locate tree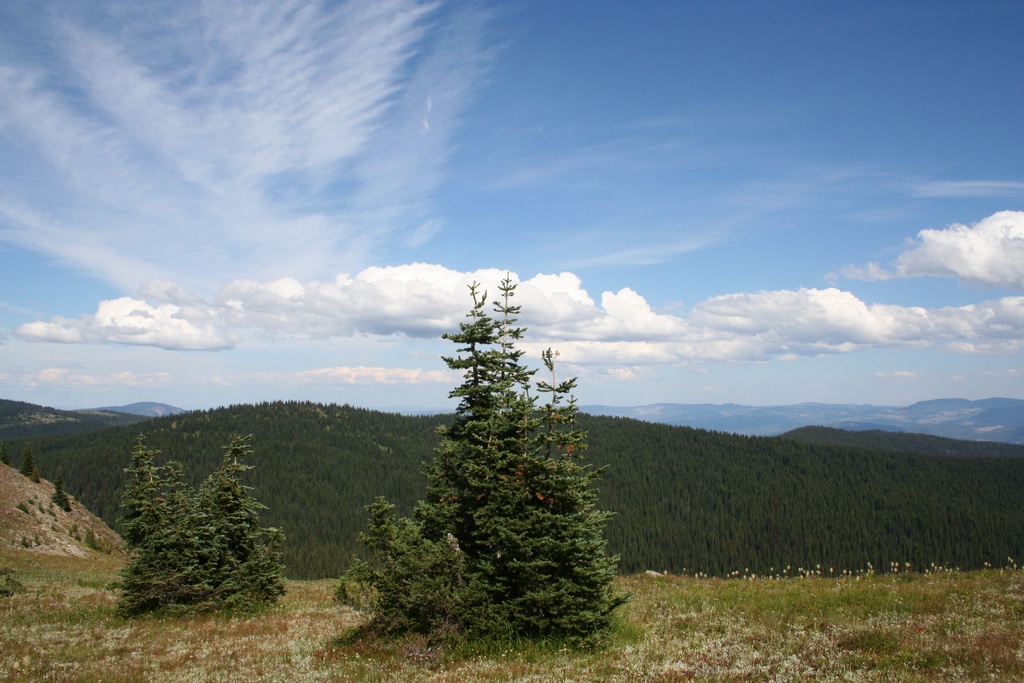
bbox=[378, 258, 621, 641]
